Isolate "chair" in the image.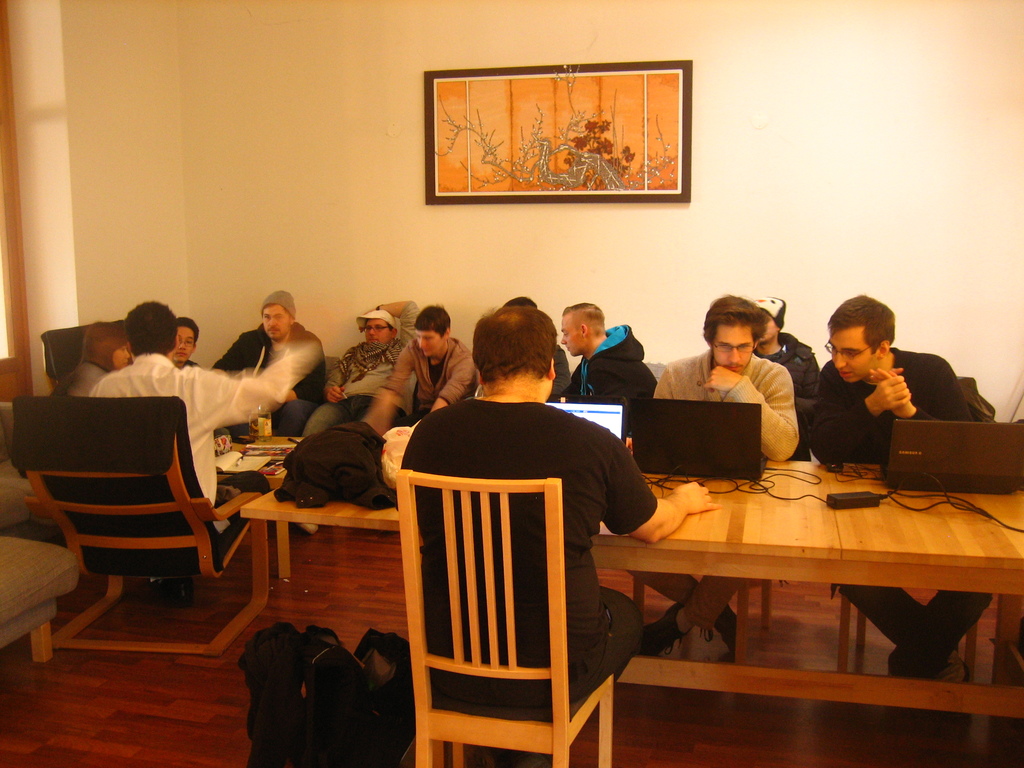
Isolated region: [x1=627, y1=566, x2=781, y2=669].
